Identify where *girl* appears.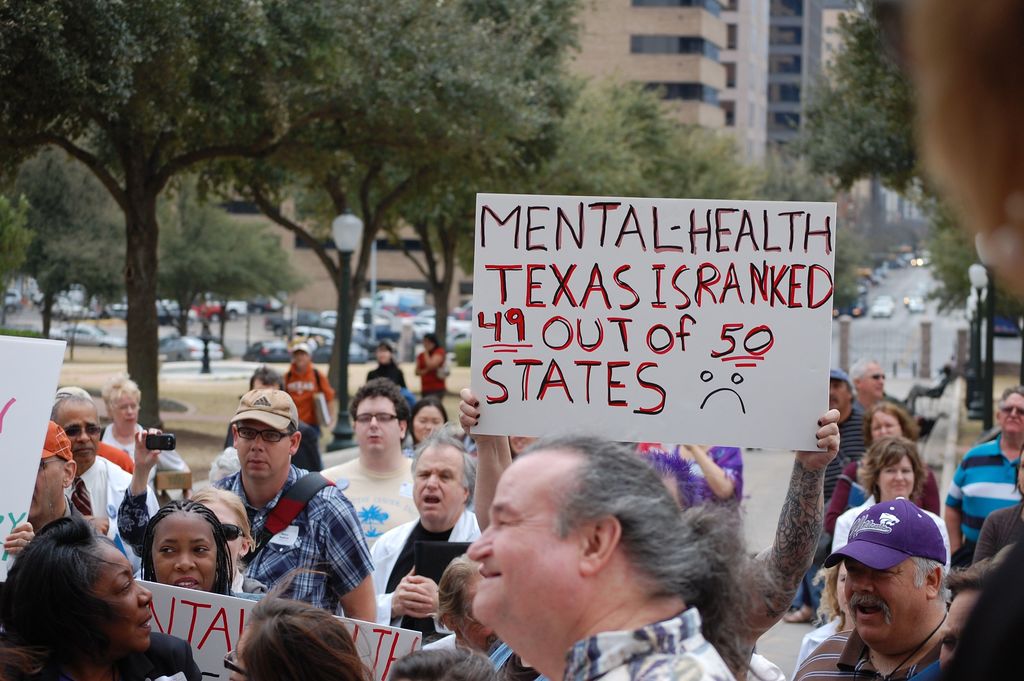
Appears at [193, 488, 268, 593].
